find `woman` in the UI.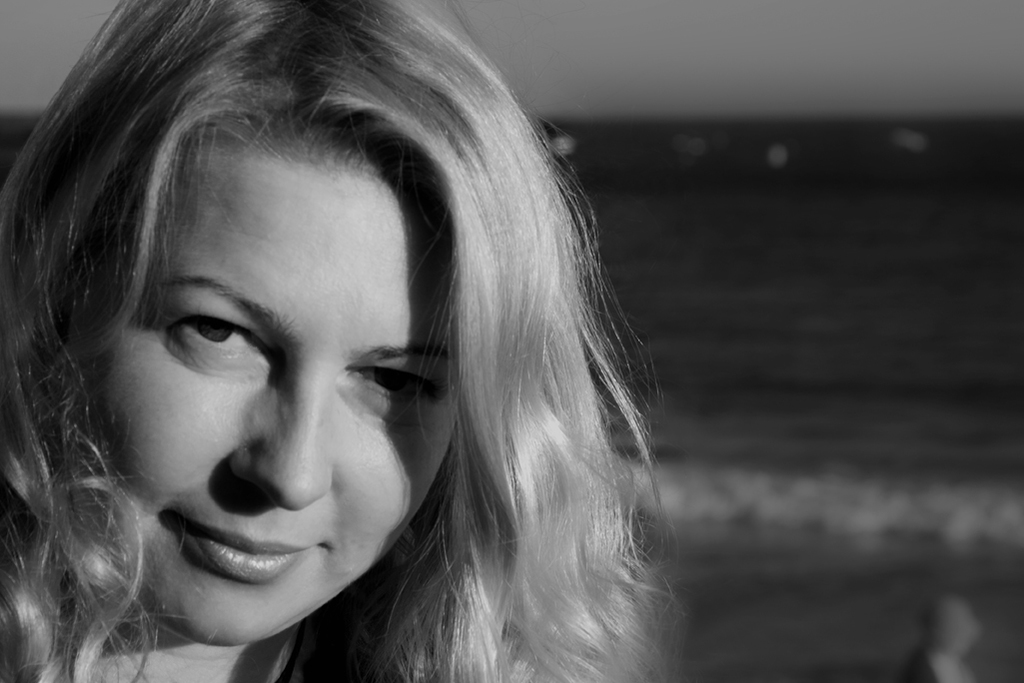
UI element at BBox(22, 17, 706, 674).
